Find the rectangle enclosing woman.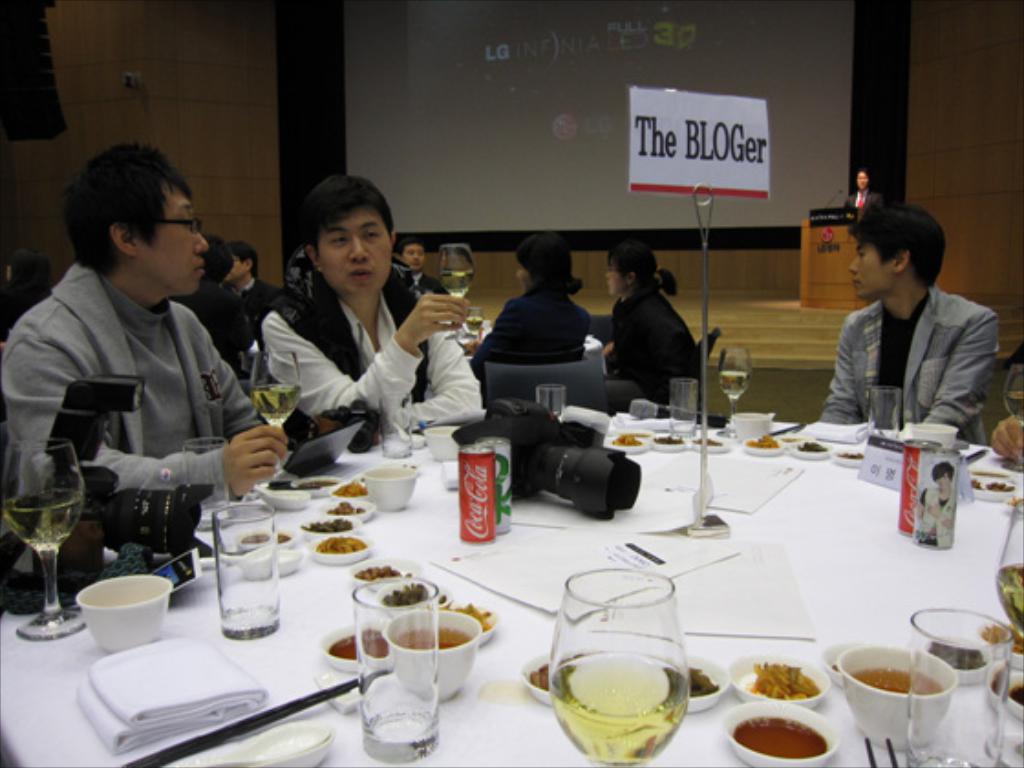
box(475, 236, 591, 391).
